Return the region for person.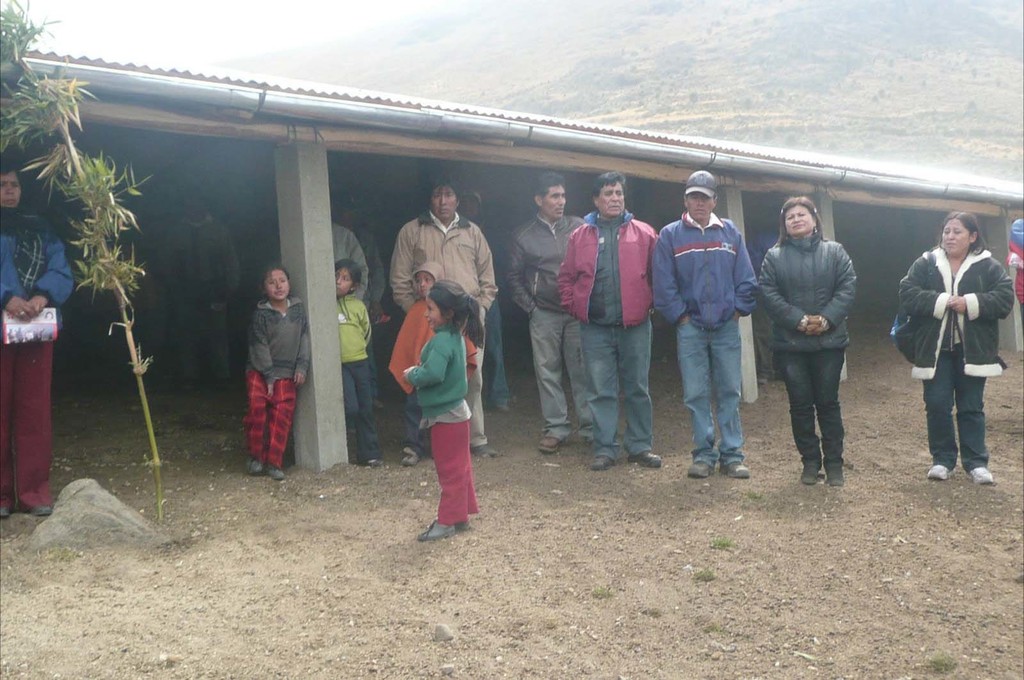
select_region(395, 259, 438, 430).
